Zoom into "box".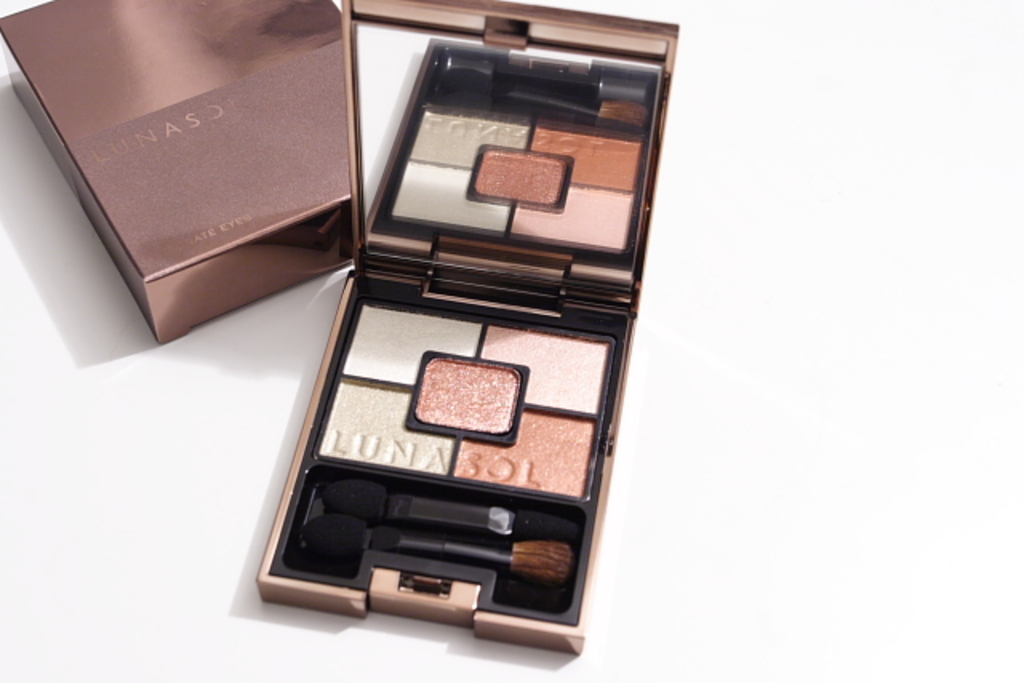
Zoom target: 253/0/675/659.
